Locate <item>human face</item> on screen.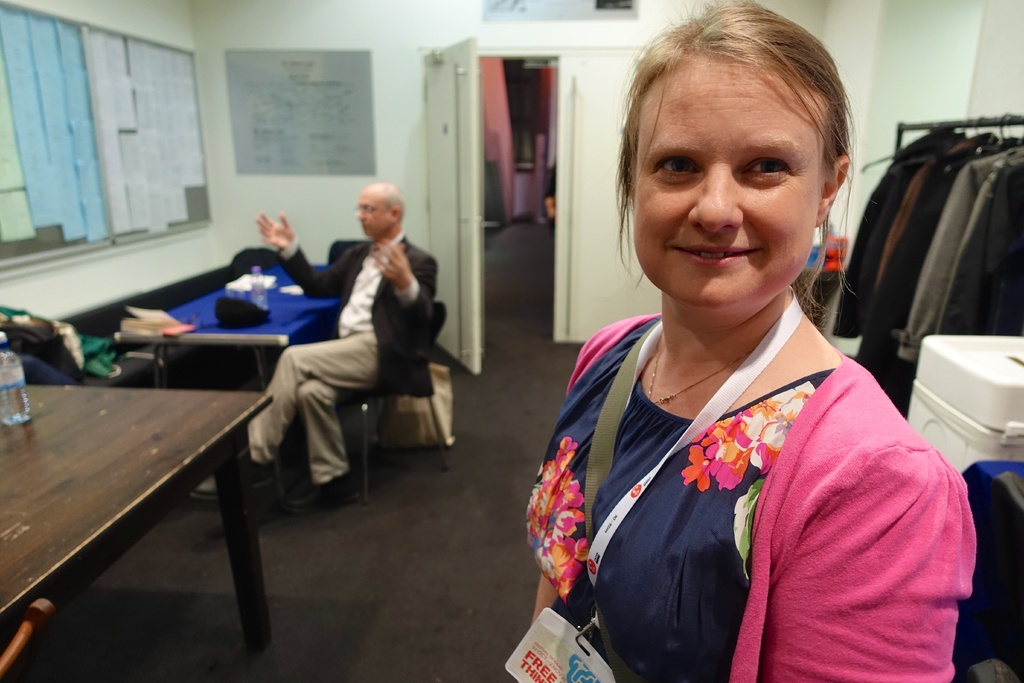
On screen at 359:188:388:237.
